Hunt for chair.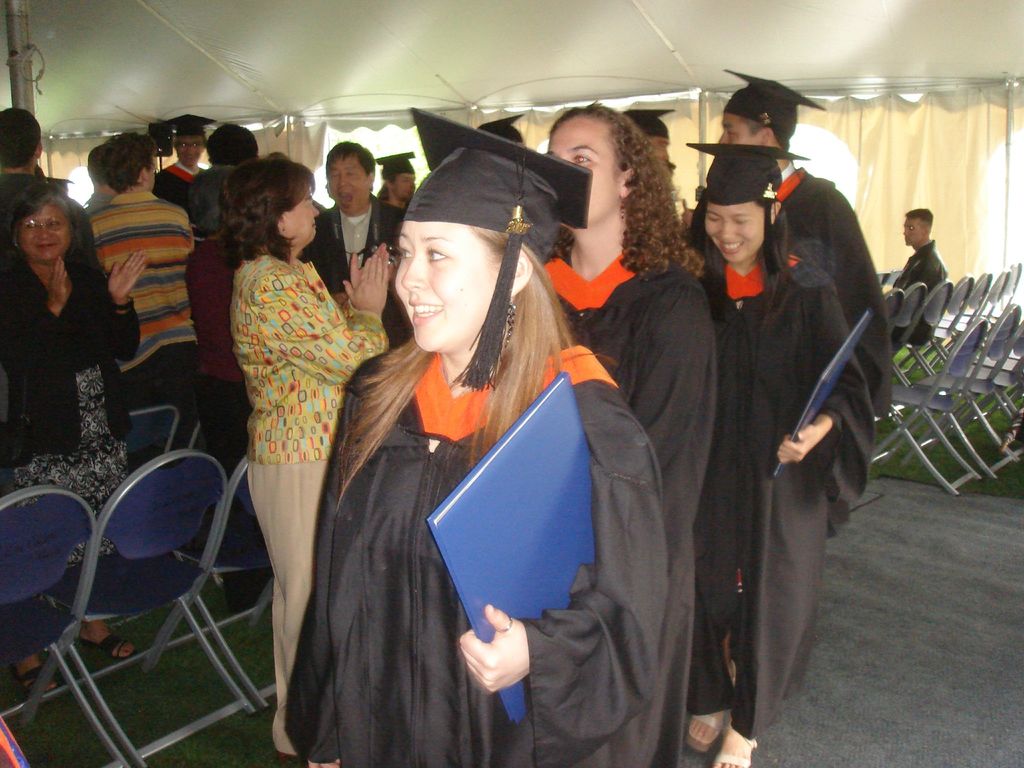
Hunted down at crop(108, 403, 179, 628).
